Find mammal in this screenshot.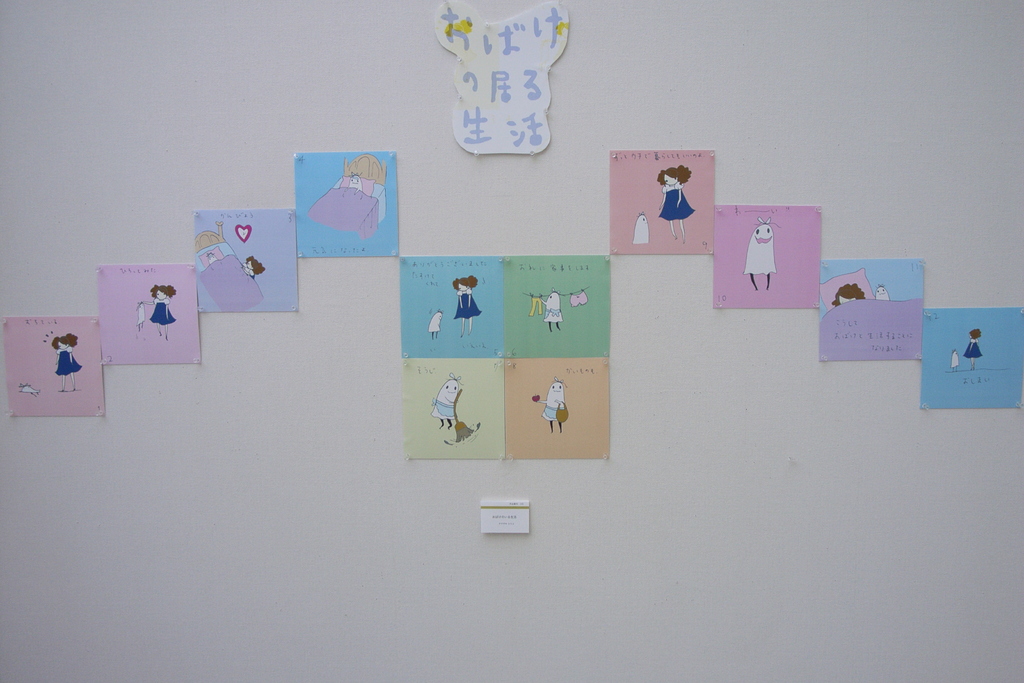
The bounding box for mammal is <bbox>874, 284, 888, 297</bbox>.
